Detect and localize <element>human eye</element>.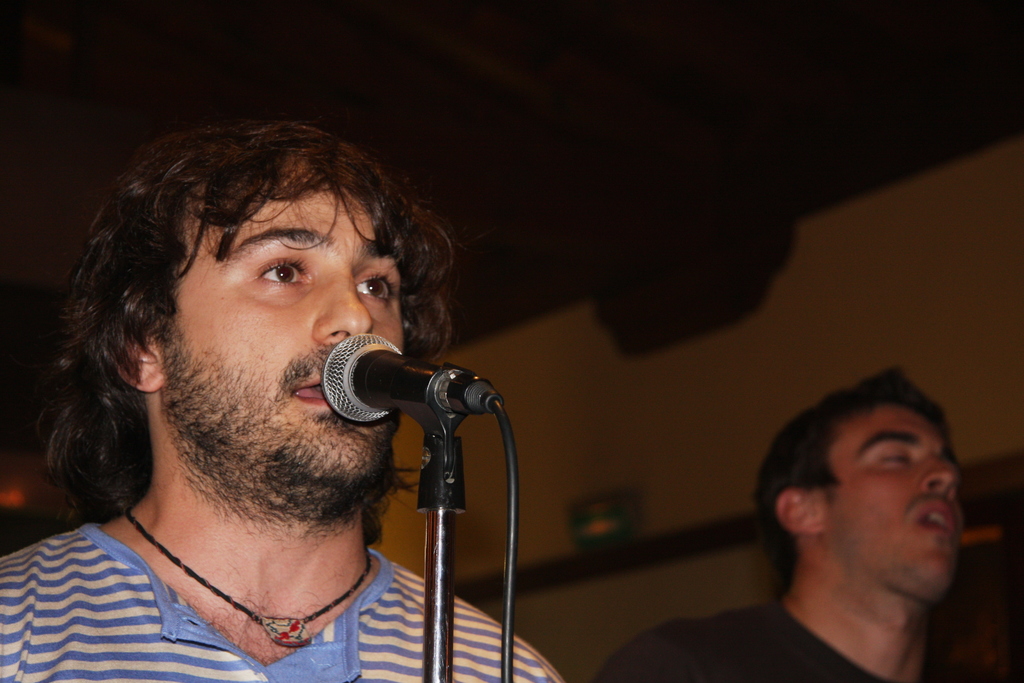
Localized at l=350, t=266, r=403, b=307.
